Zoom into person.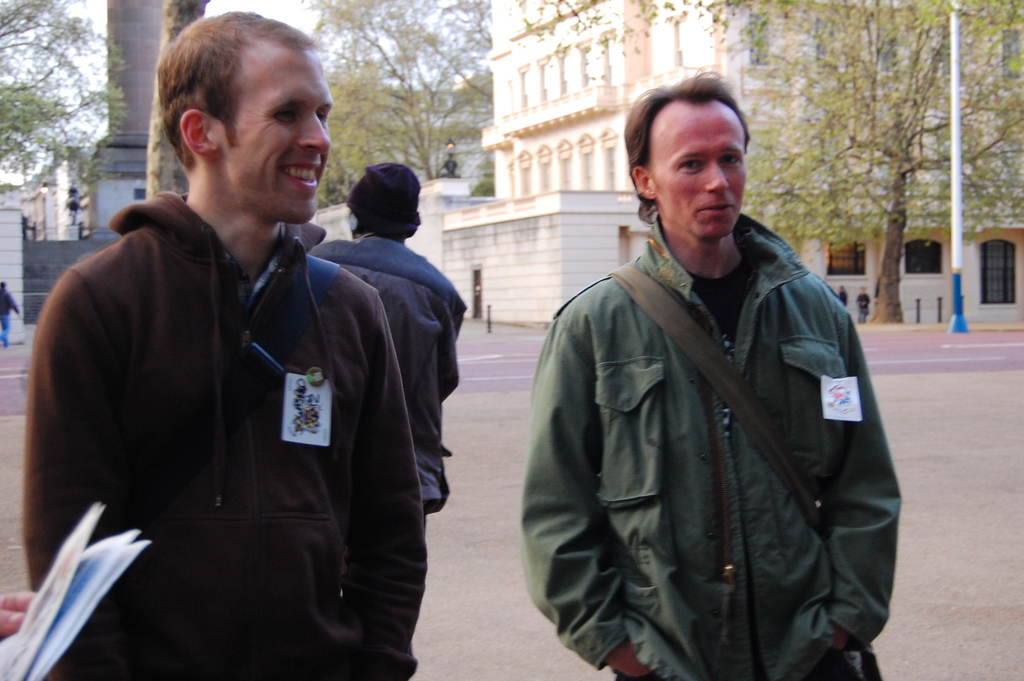
Zoom target: left=0, top=587, right=39, bottom=639.
